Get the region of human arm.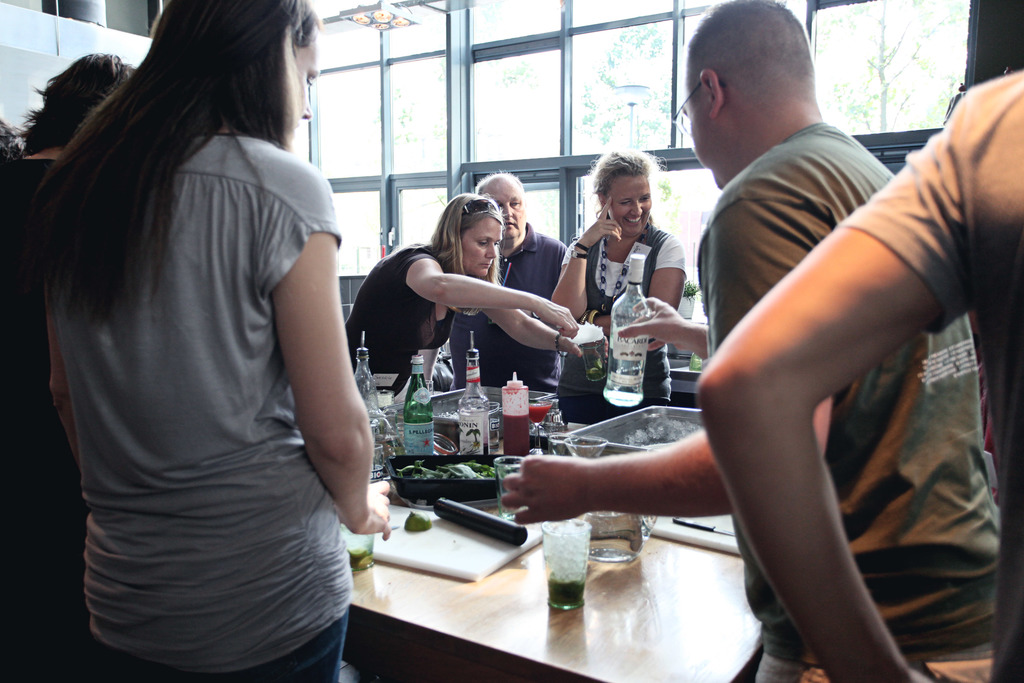
(615,289,707,358).
